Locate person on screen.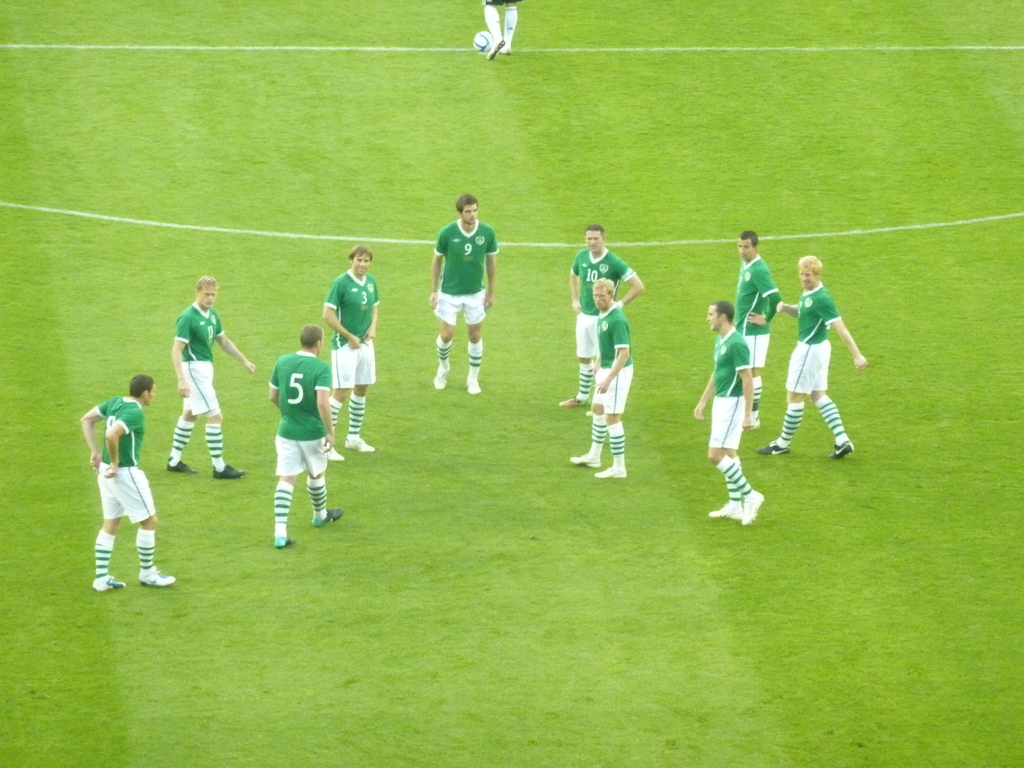
On screen at pyautogui.locateOnScreen(431, 196, 499, 393).
